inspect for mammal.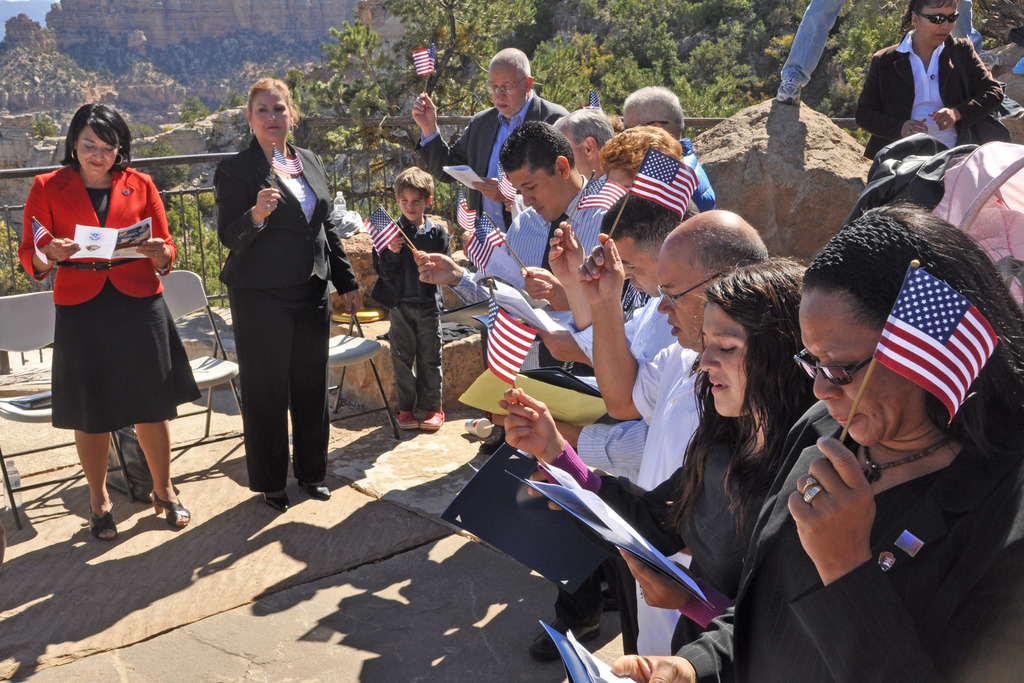
Inspection: {"x1": 419, "y1": 118, "x2": 612, "y2": 365}.
